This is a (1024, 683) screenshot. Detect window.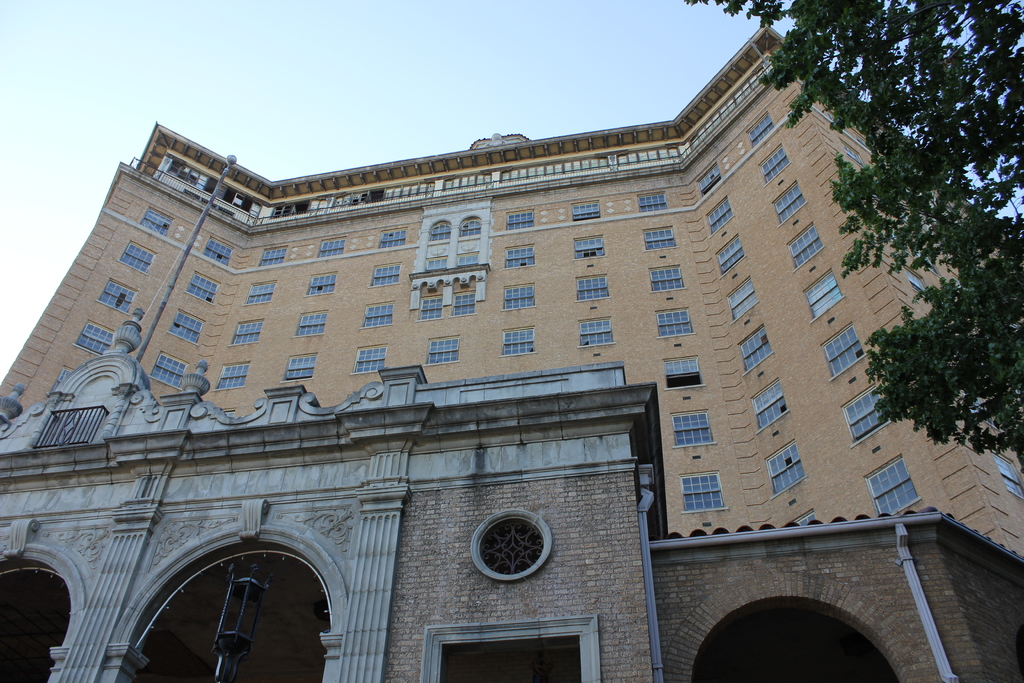
[425,336,461,368].
